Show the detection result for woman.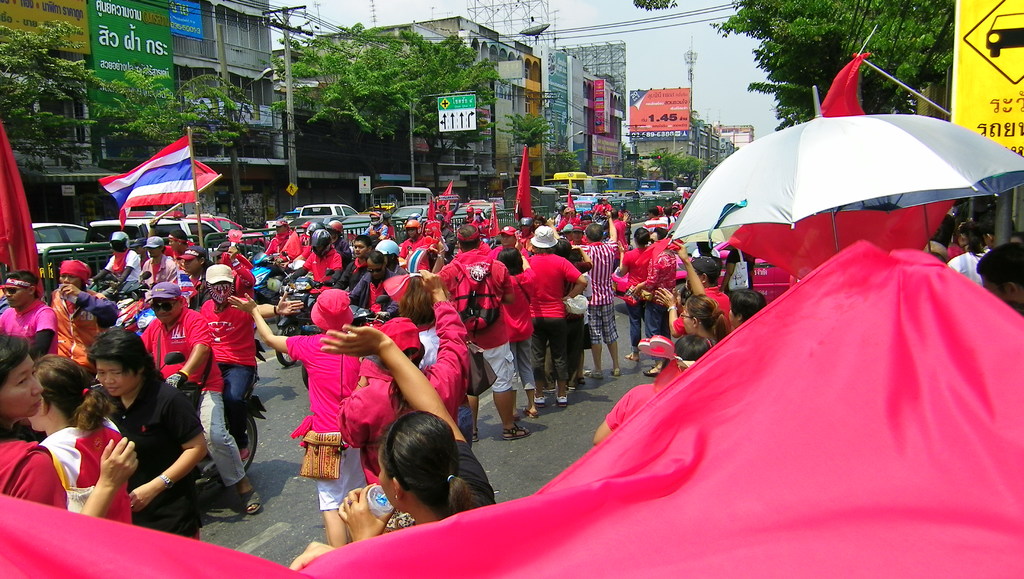
bbox(946, 221, 991, 290).
